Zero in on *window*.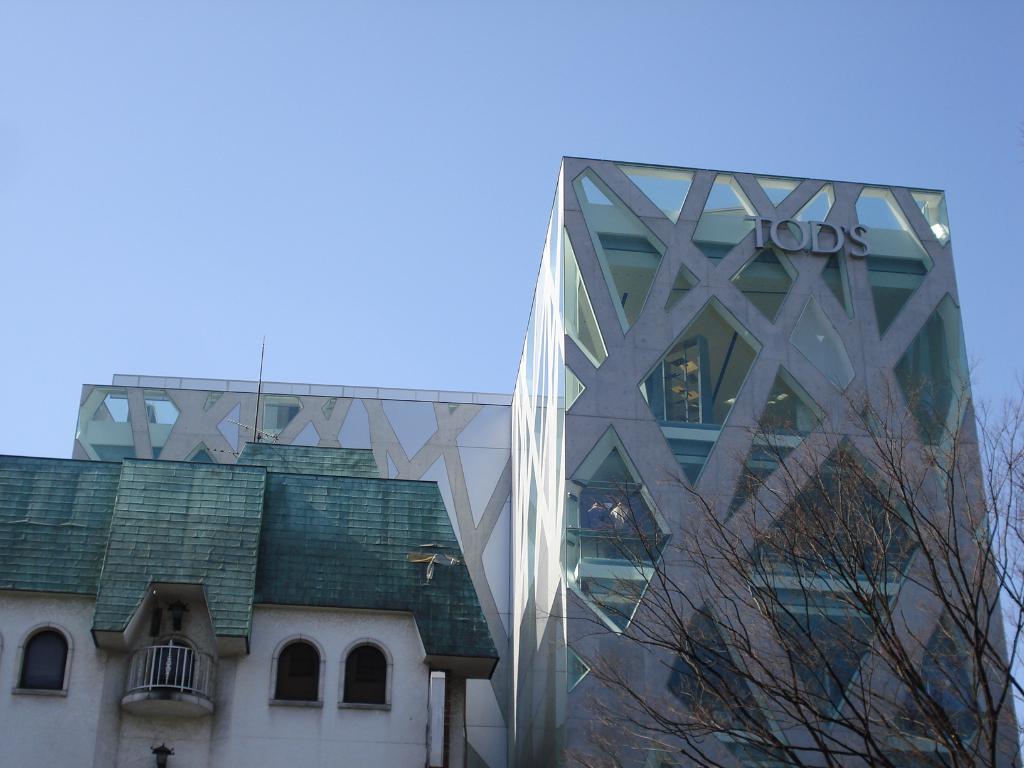
Zeroed in: <region>269, 630, 329, 708</region>.
